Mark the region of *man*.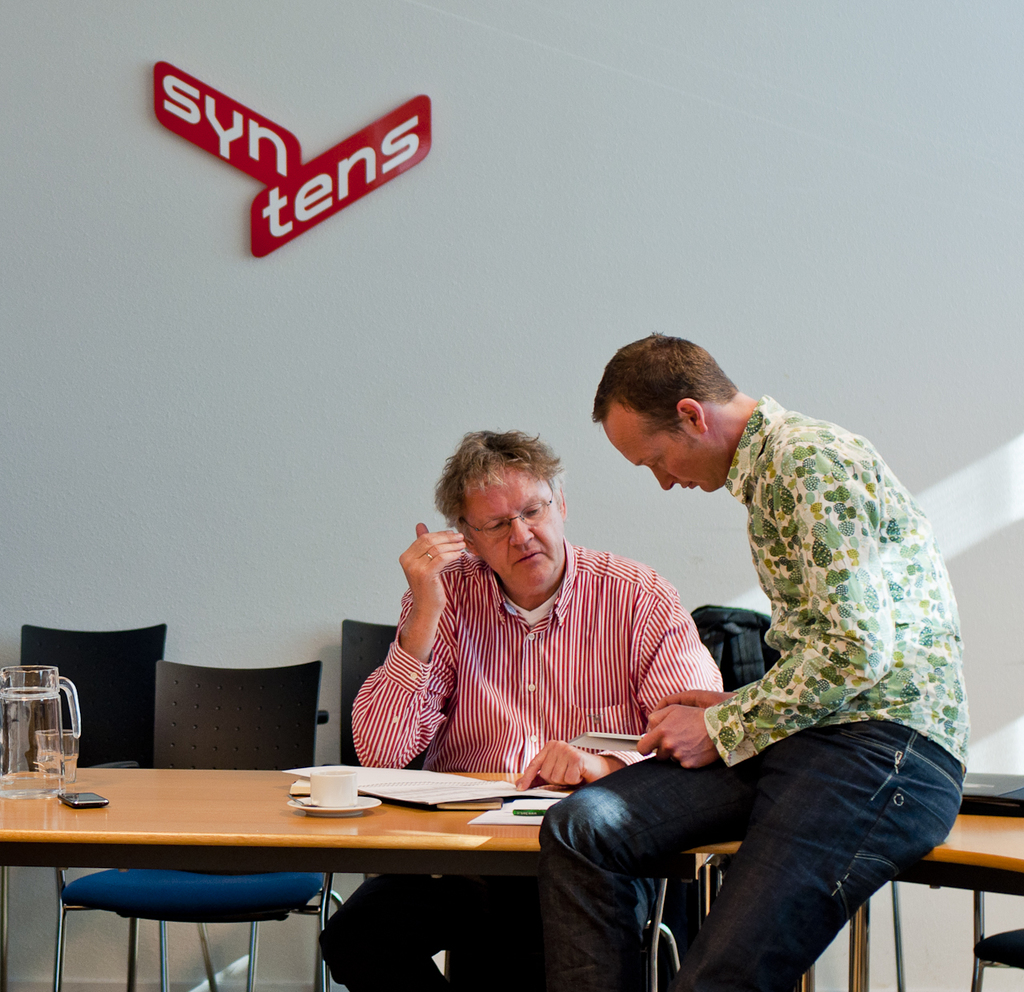
Region: BBox(314, 428, 718, 991).
